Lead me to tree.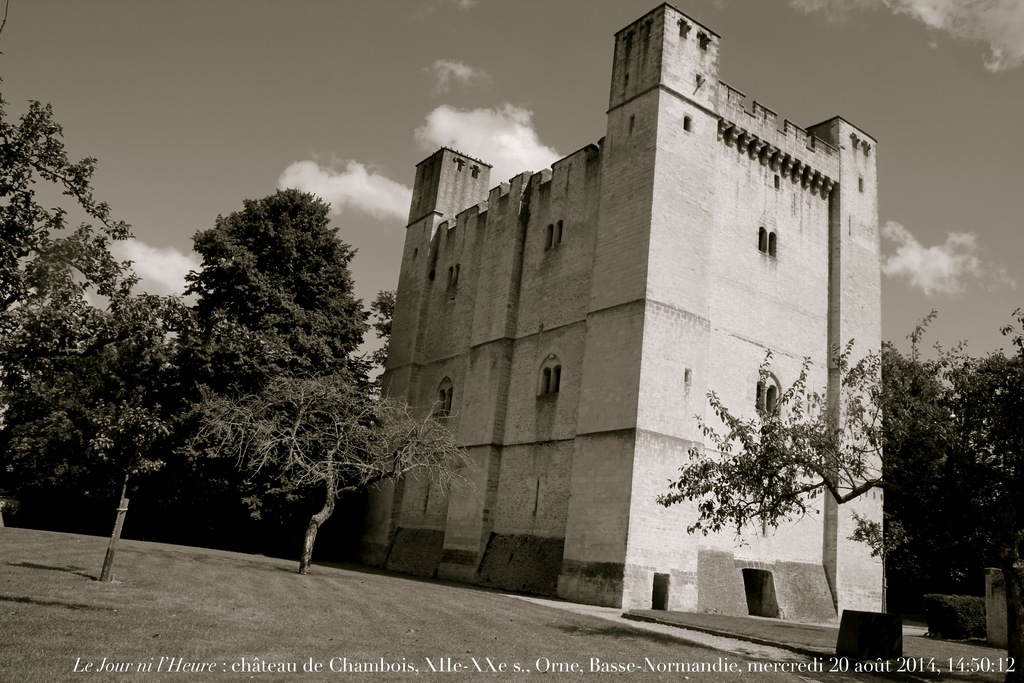
Lead to {"left": 644, "top": 298, "right": 1023, "bottom": 682}.
